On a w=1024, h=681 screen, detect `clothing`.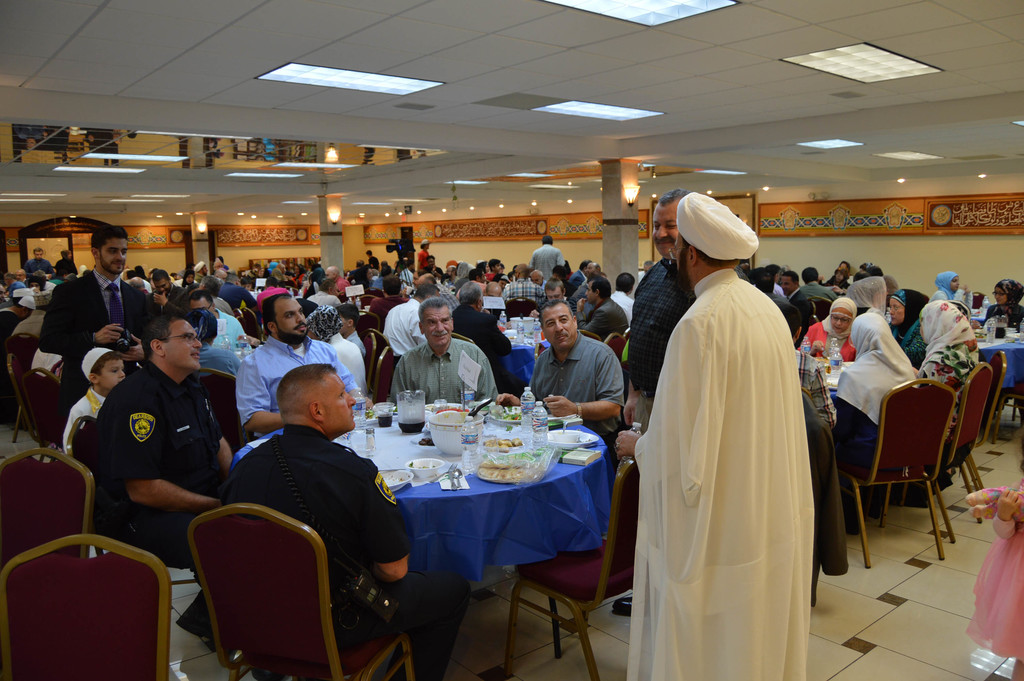
524/331/624/478.
